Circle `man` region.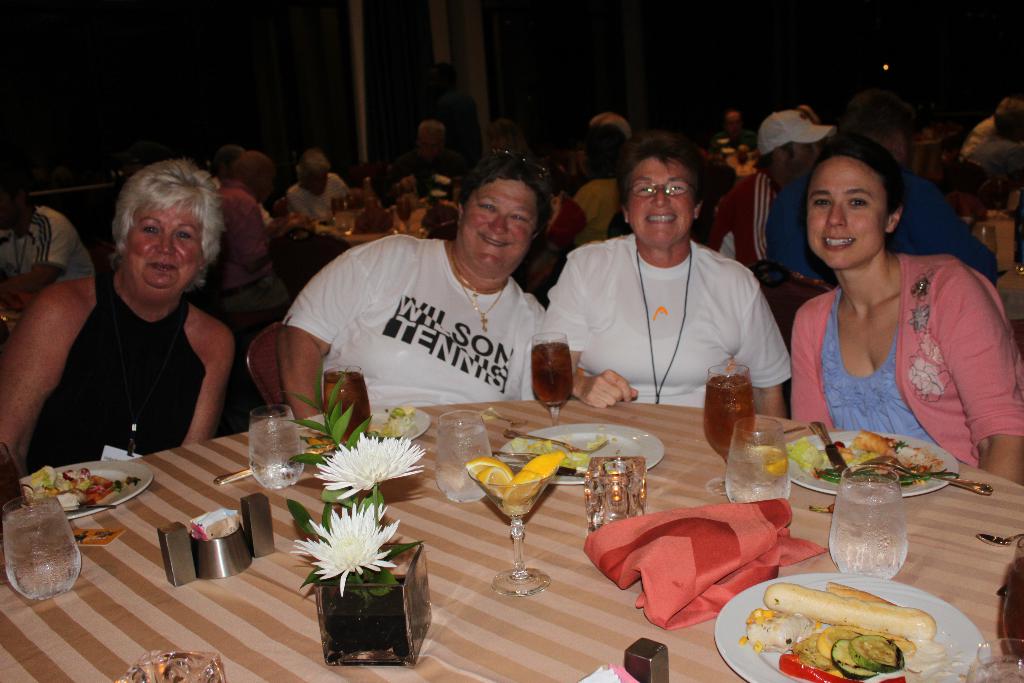
Region: select_region(698, 106, 840, 287).
